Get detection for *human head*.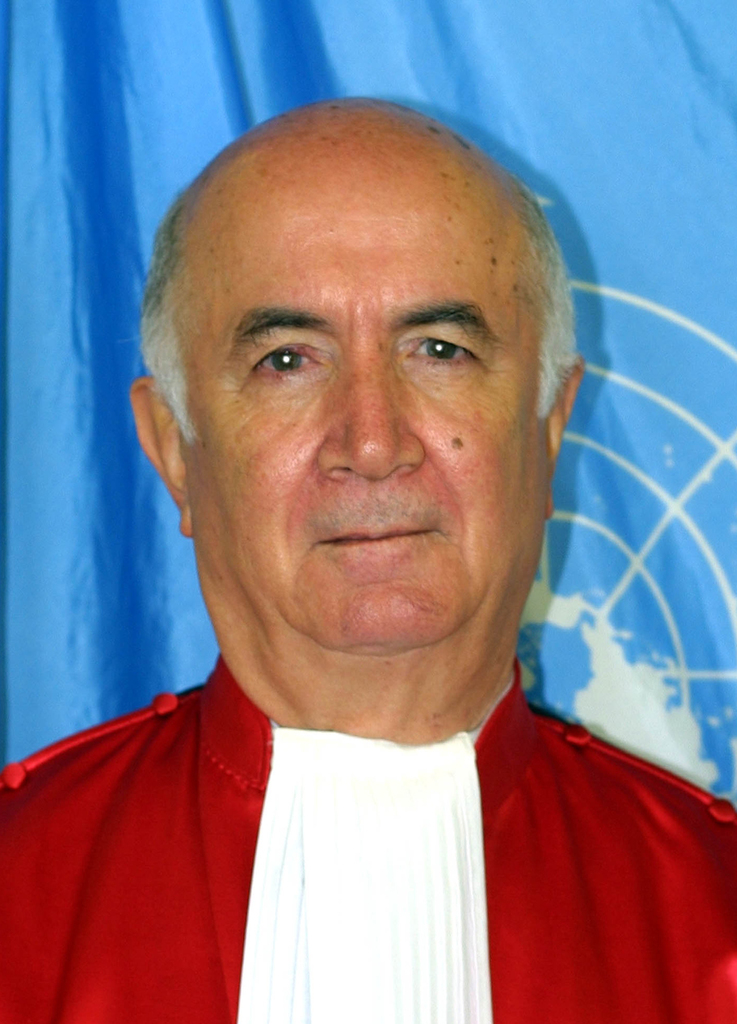
Detection: [155,93,571,631].
